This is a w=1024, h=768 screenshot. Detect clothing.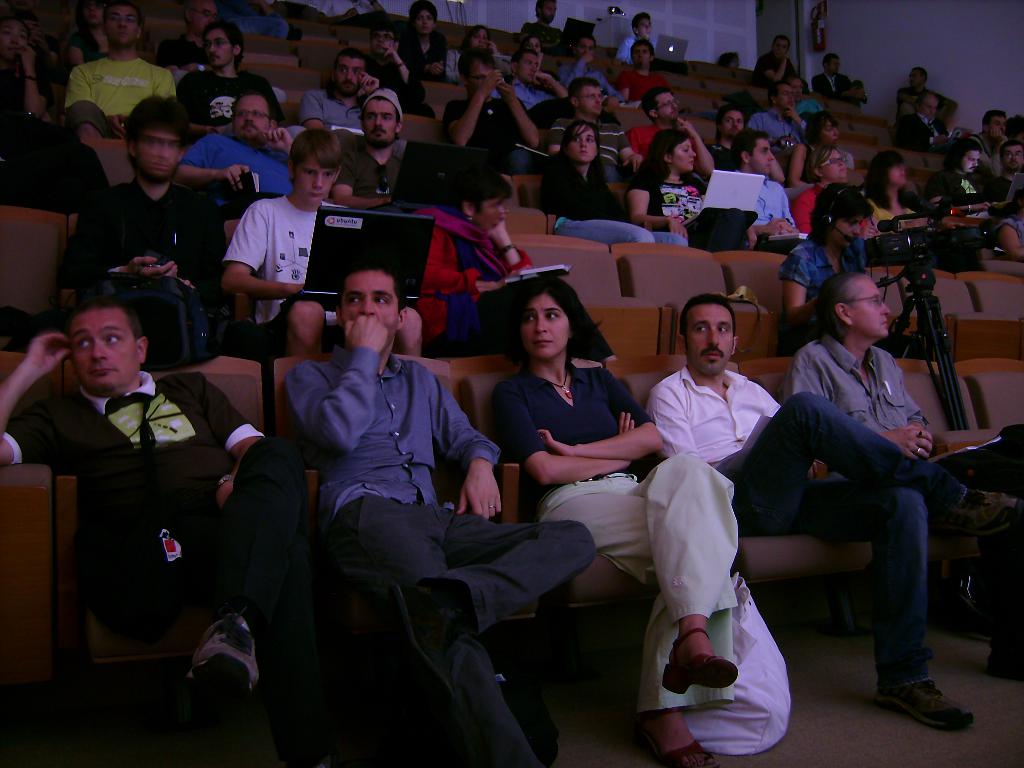
<box>285,350,600,767</box>.
